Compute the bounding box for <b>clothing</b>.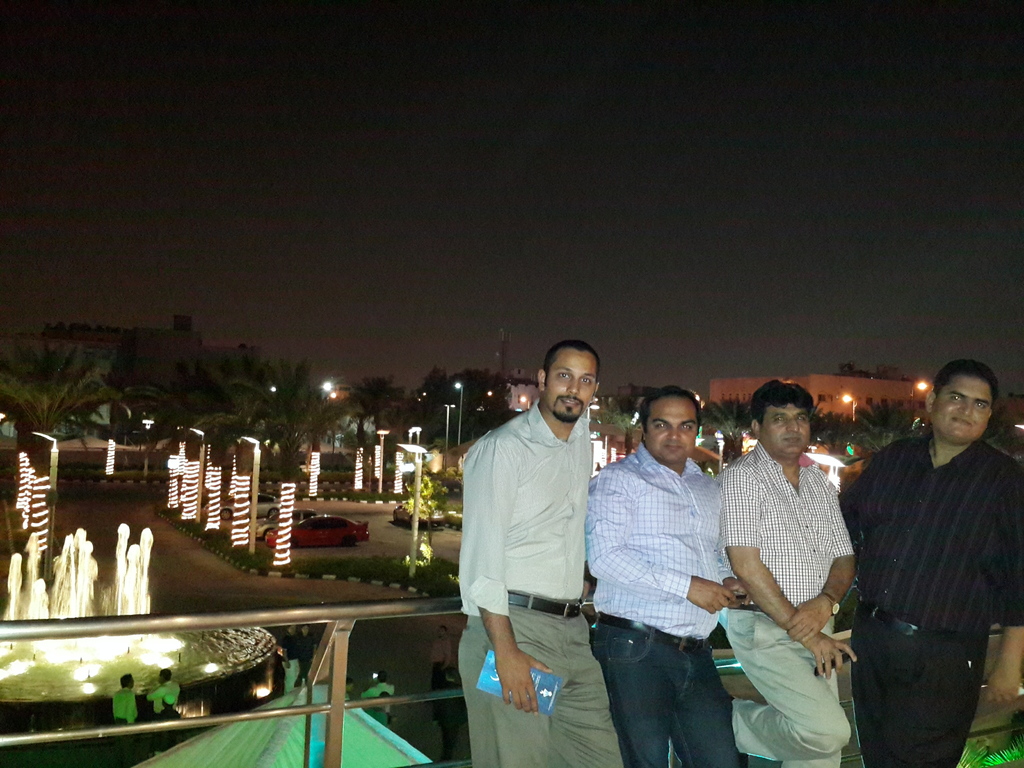
box=[580, 442, 751, 767].
